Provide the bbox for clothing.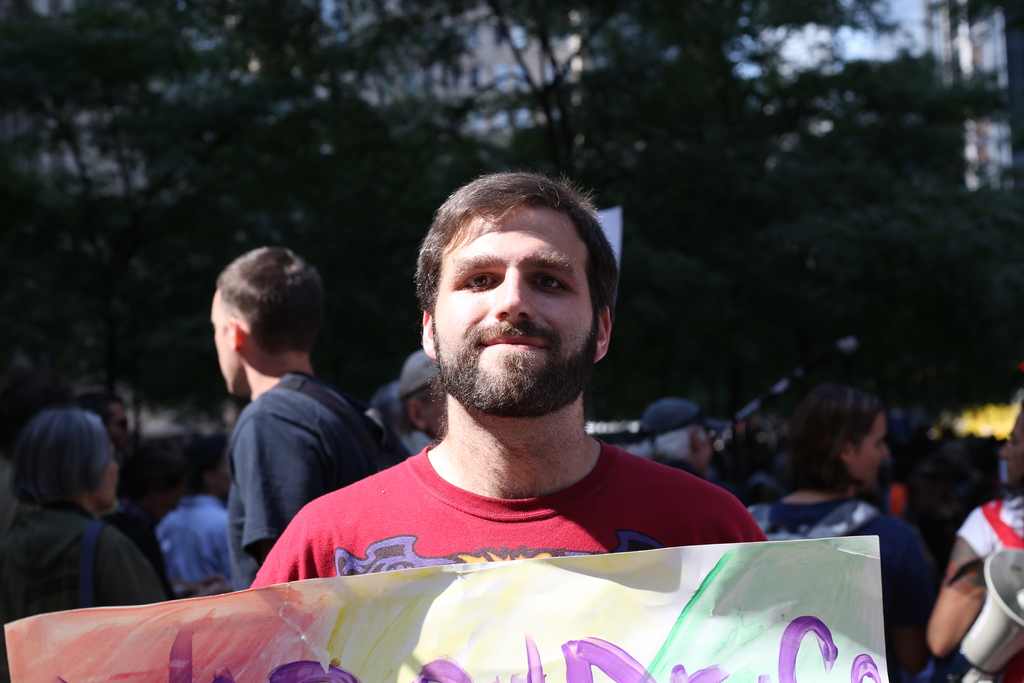
select_region(6, 459, 156, 632).
